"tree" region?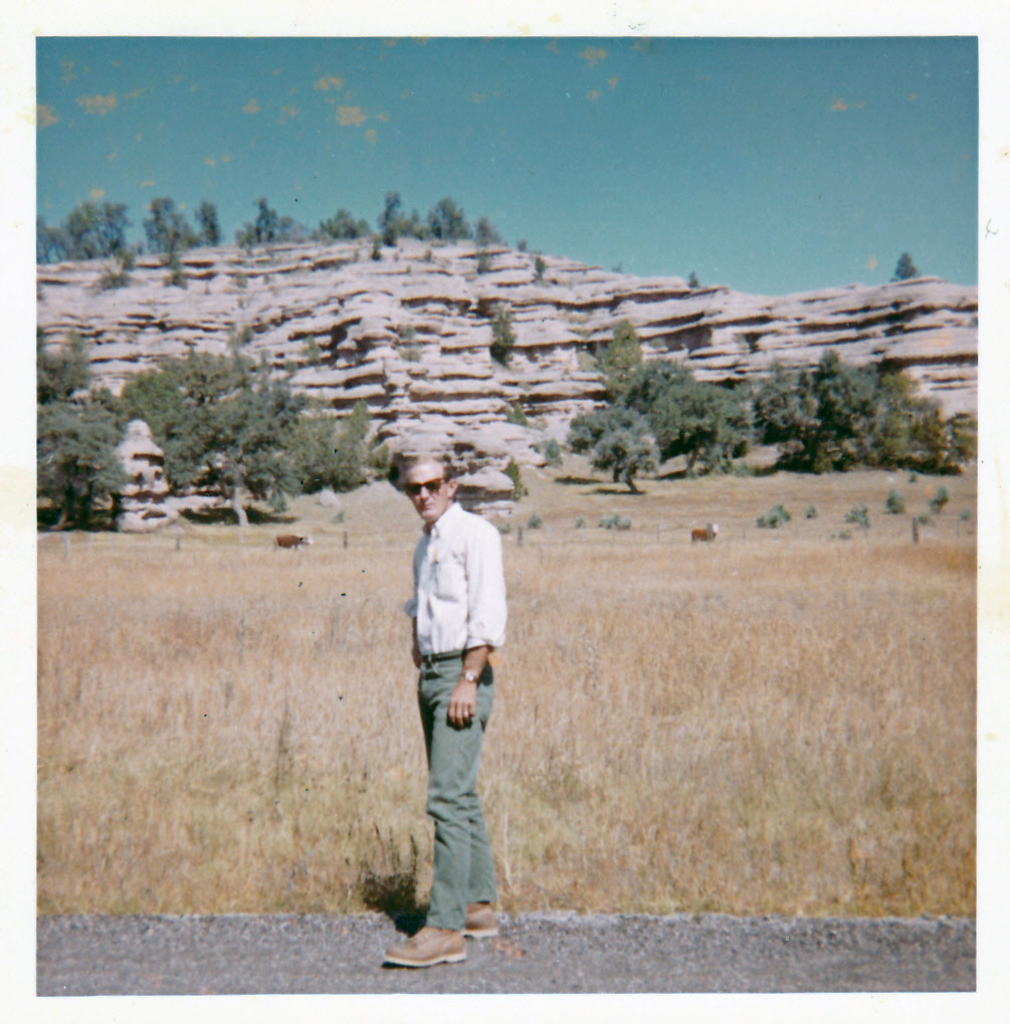
<bbox>587, 431, 662, 490</bbox>
